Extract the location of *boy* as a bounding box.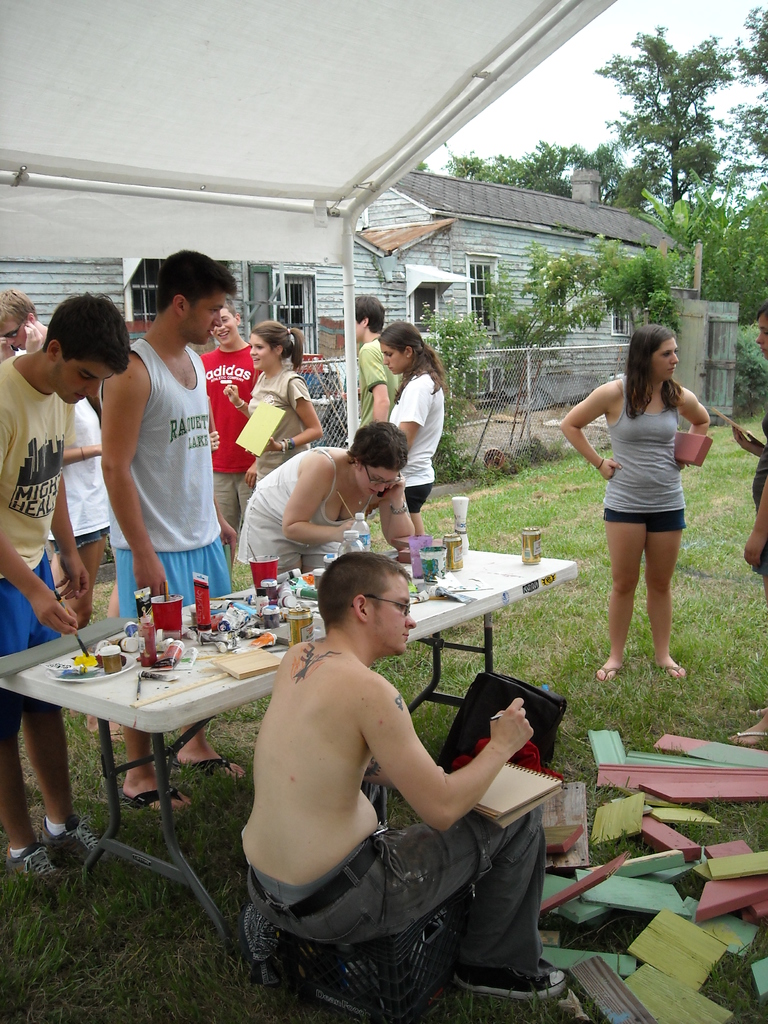
<box>93,236,258,825</box>.
